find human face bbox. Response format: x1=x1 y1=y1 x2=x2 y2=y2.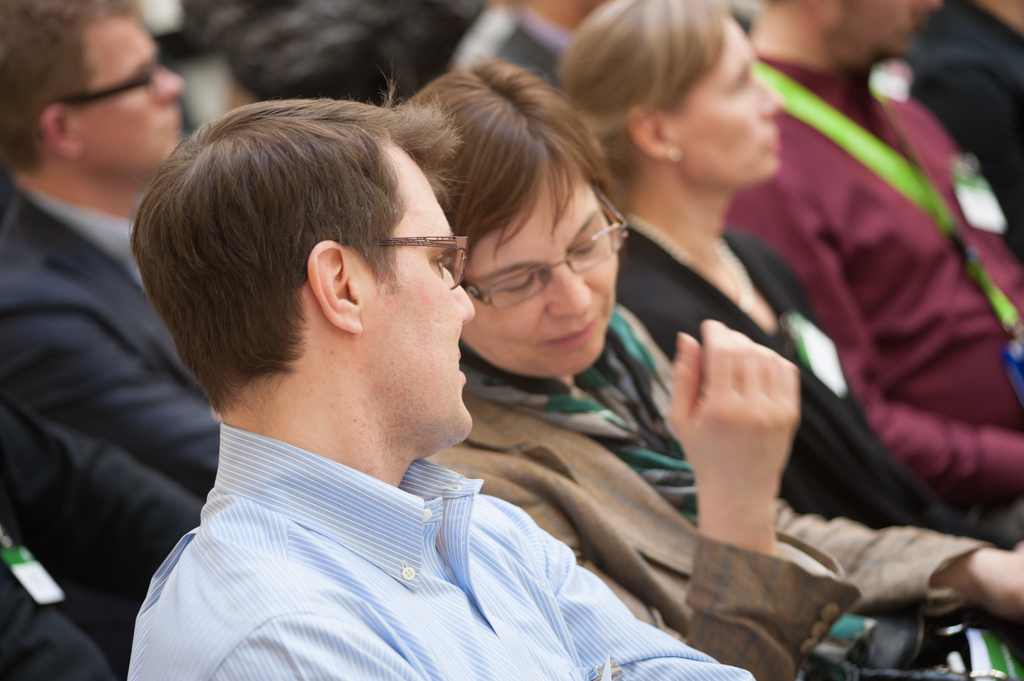
x1=685 y1=21 x2=780 y2=191.
